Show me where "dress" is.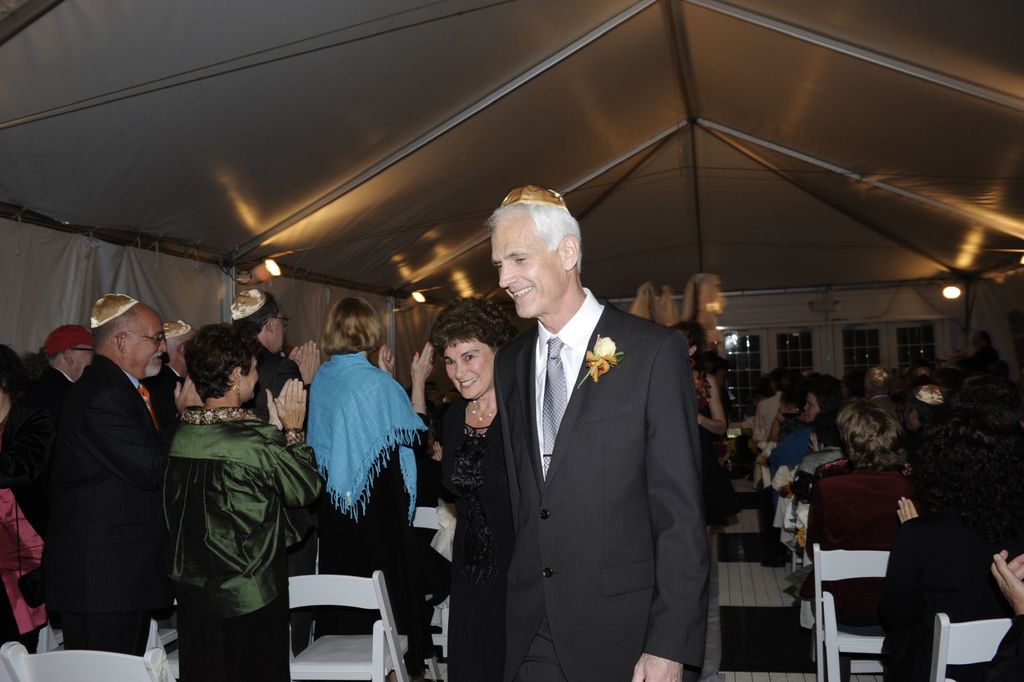
"dress" is at x1=317, y1=441, x2=432, y2=677.
